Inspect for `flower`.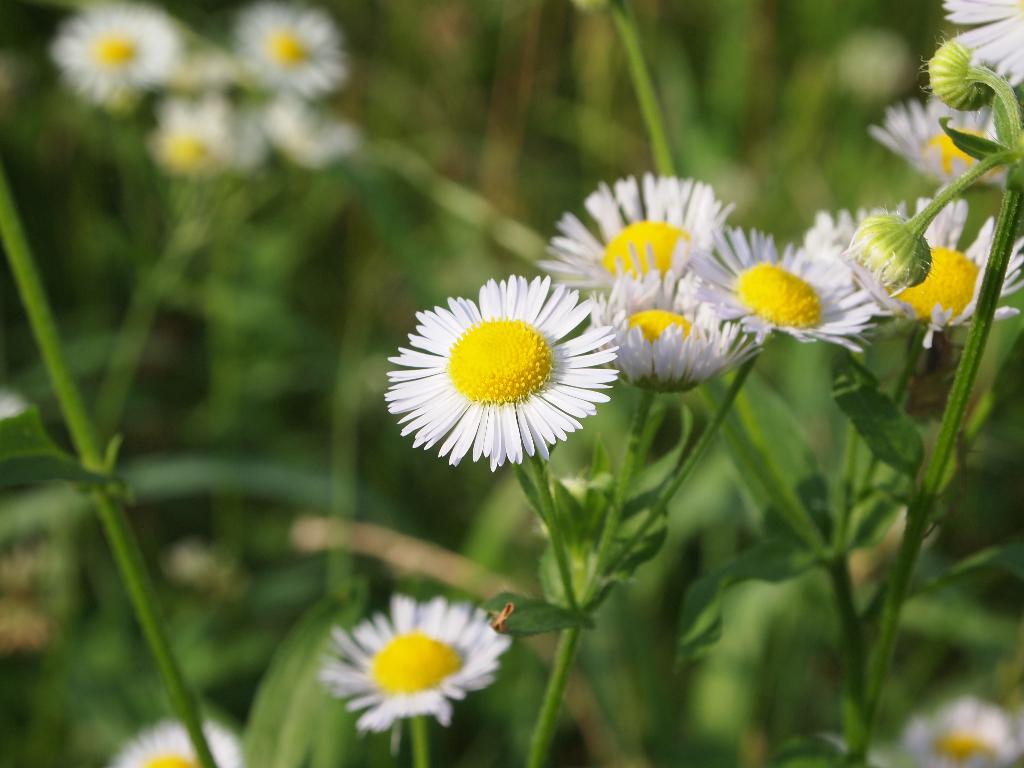
Inspection: <region>902, 689, 1021, 767</region>.
